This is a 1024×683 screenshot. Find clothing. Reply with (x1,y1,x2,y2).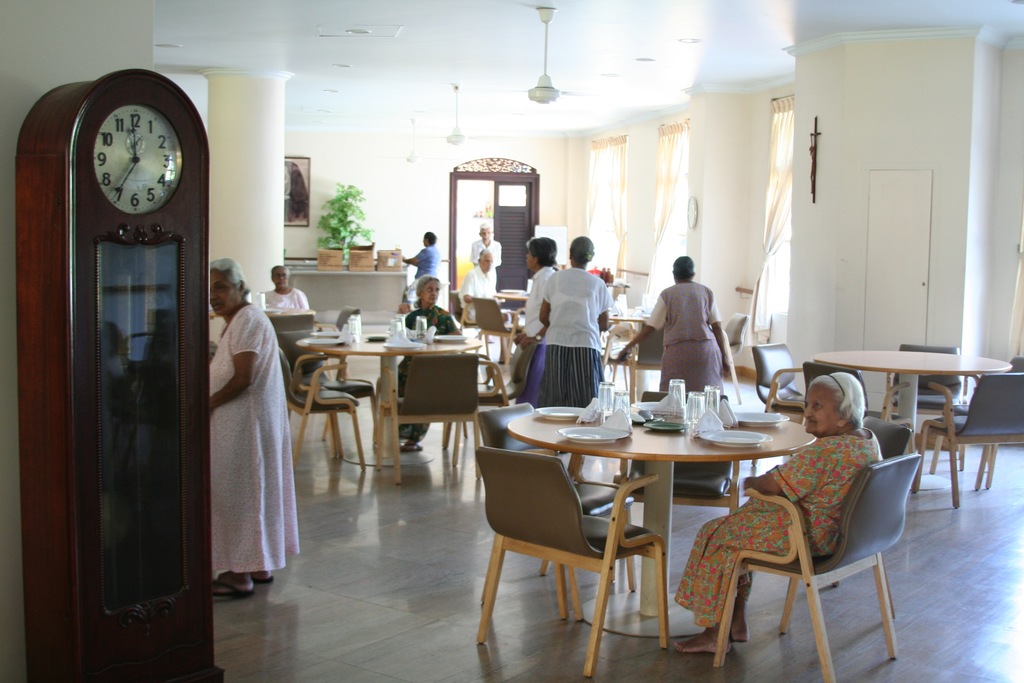
(516,262,556,403).
